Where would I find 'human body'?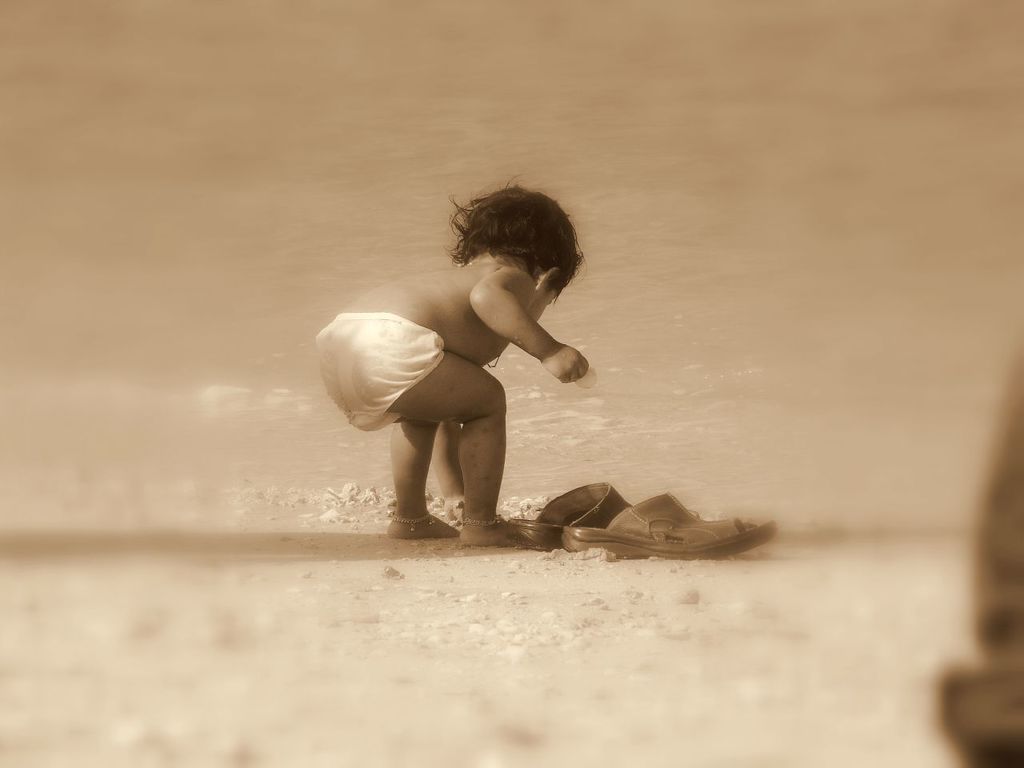
At pyautogui.locateOnScreen(313, 222, 591, 534).
